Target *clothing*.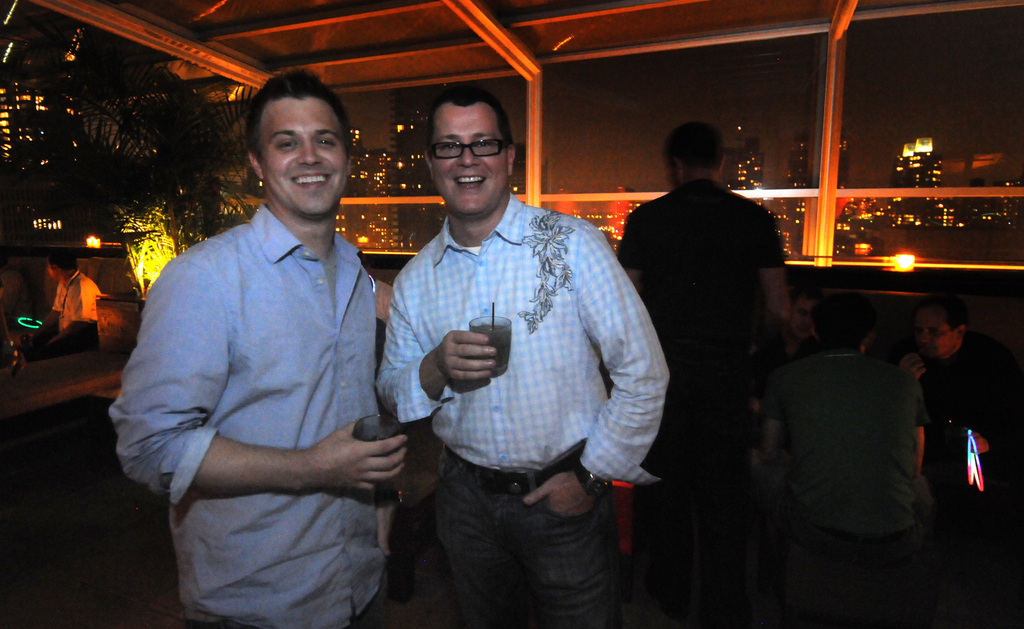
Target region: detection(46, 266, 99, 333).
